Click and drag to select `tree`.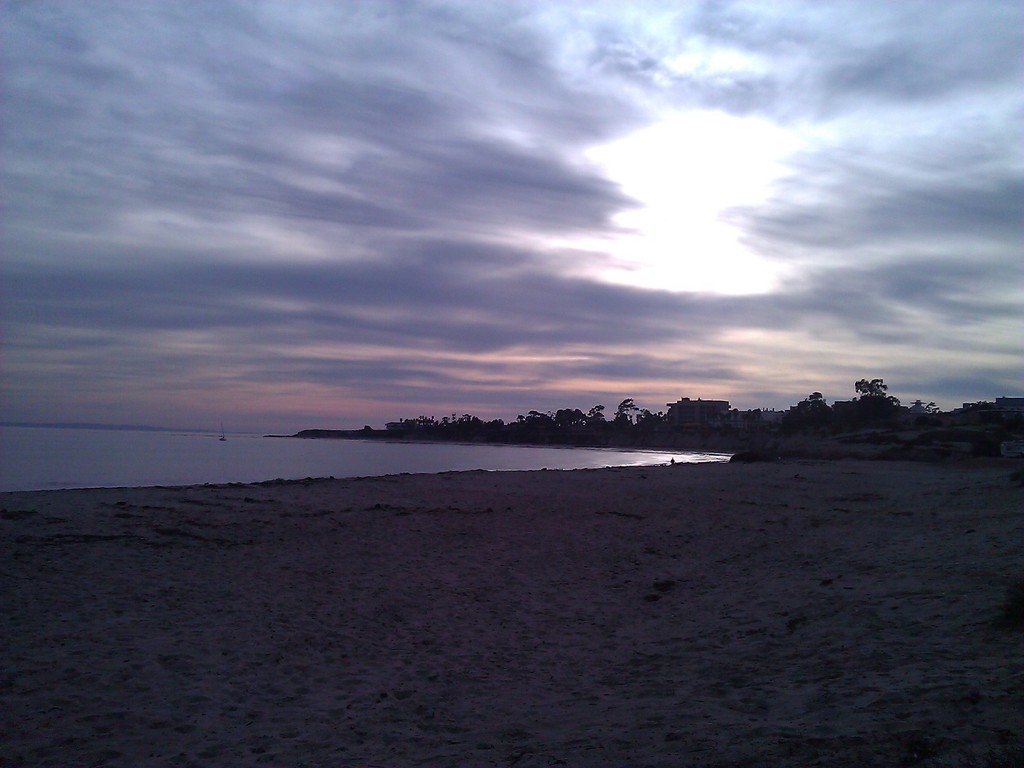
Selection: rect(402, 413, 477, 442).
